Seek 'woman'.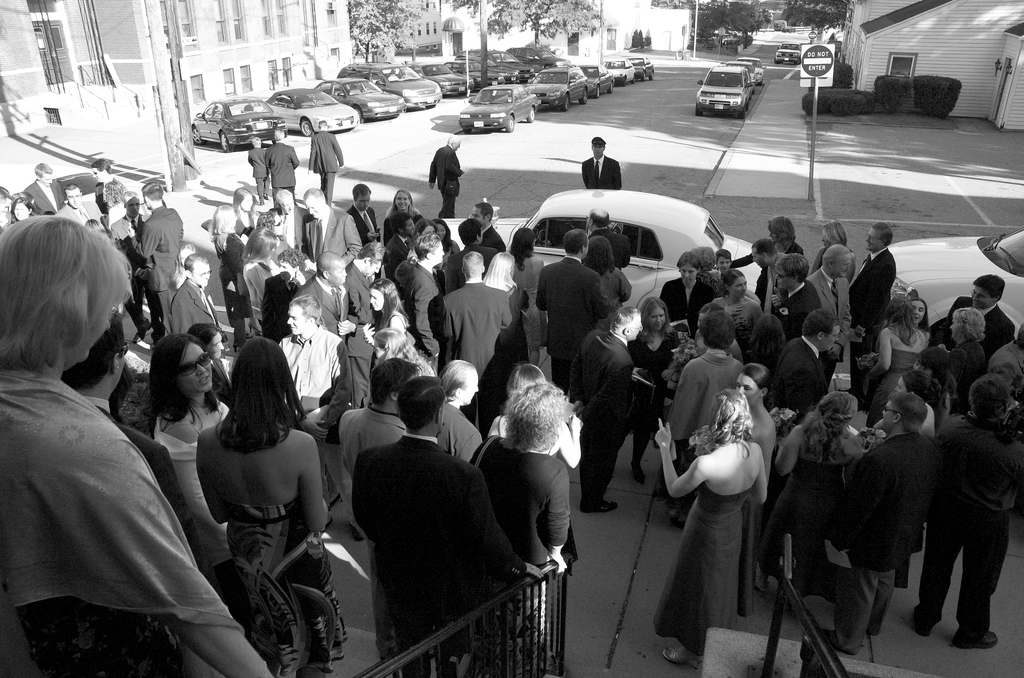
234 186 264 241.
